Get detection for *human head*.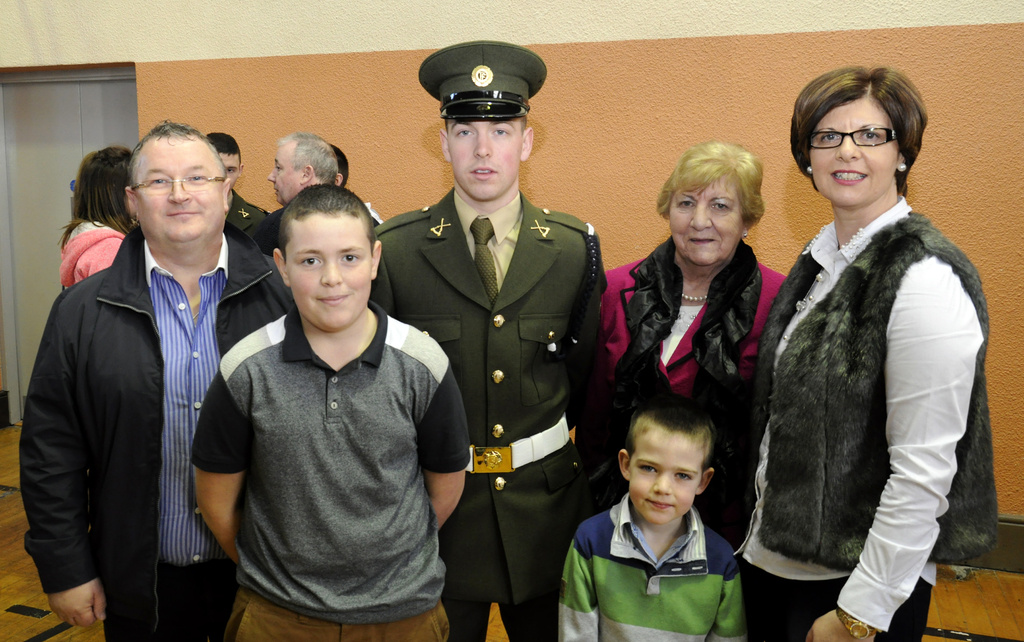
Detection: x1=438 y1=44 x2=534 y2=200.
